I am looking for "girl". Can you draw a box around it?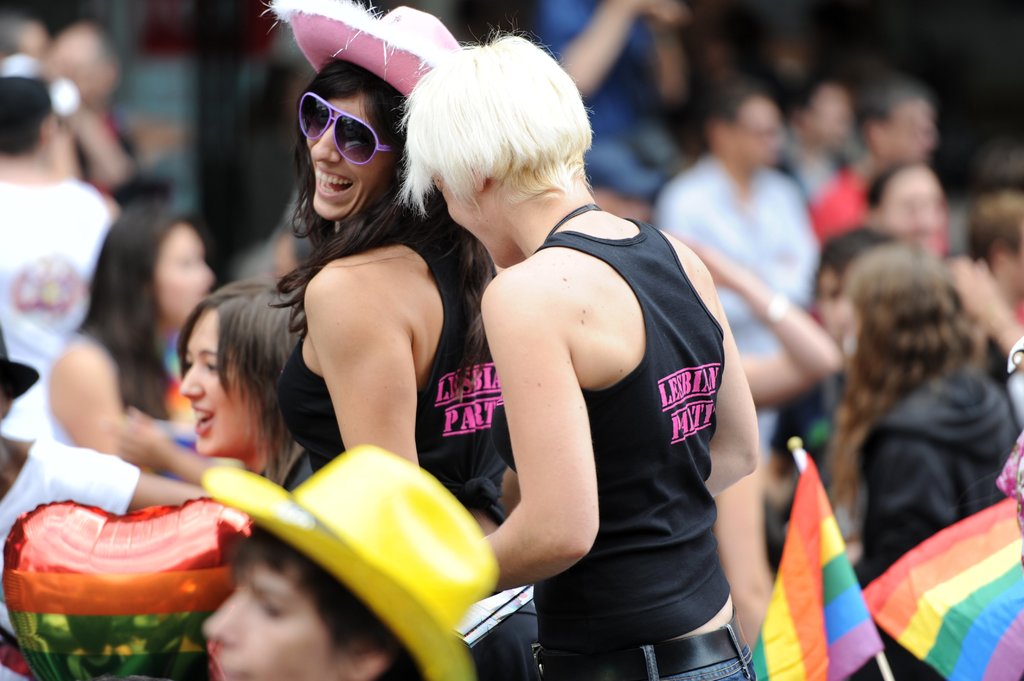
Sure, the bounding box is 258:0:504:533.
